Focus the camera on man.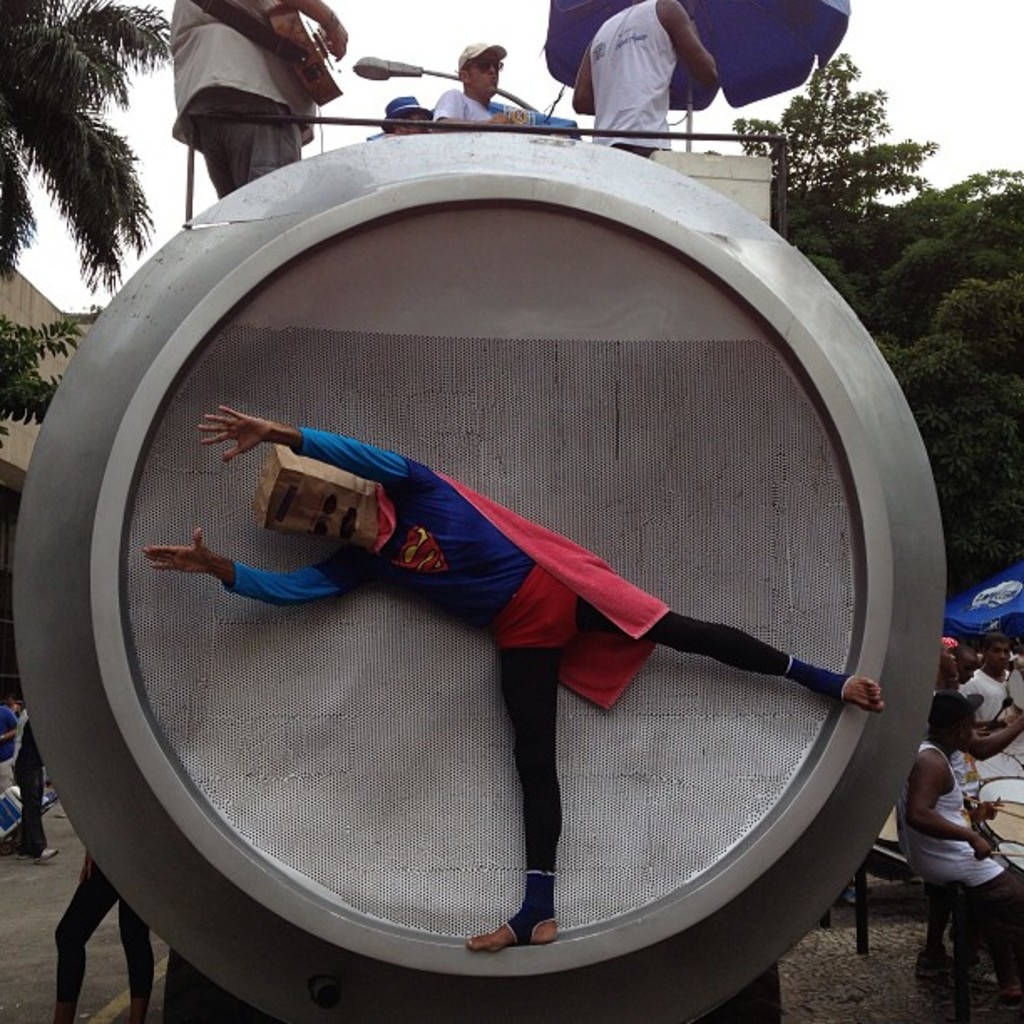
Focus region: l=162, t=0, r=343, b=194.
